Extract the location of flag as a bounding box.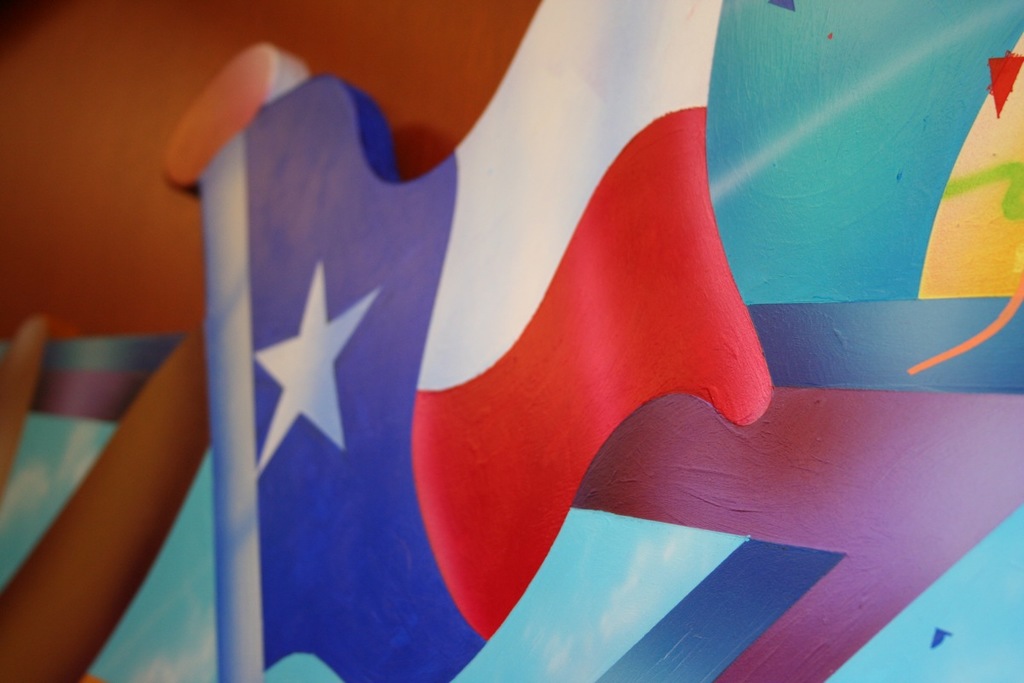
<box>241,0,779,682</box>.
